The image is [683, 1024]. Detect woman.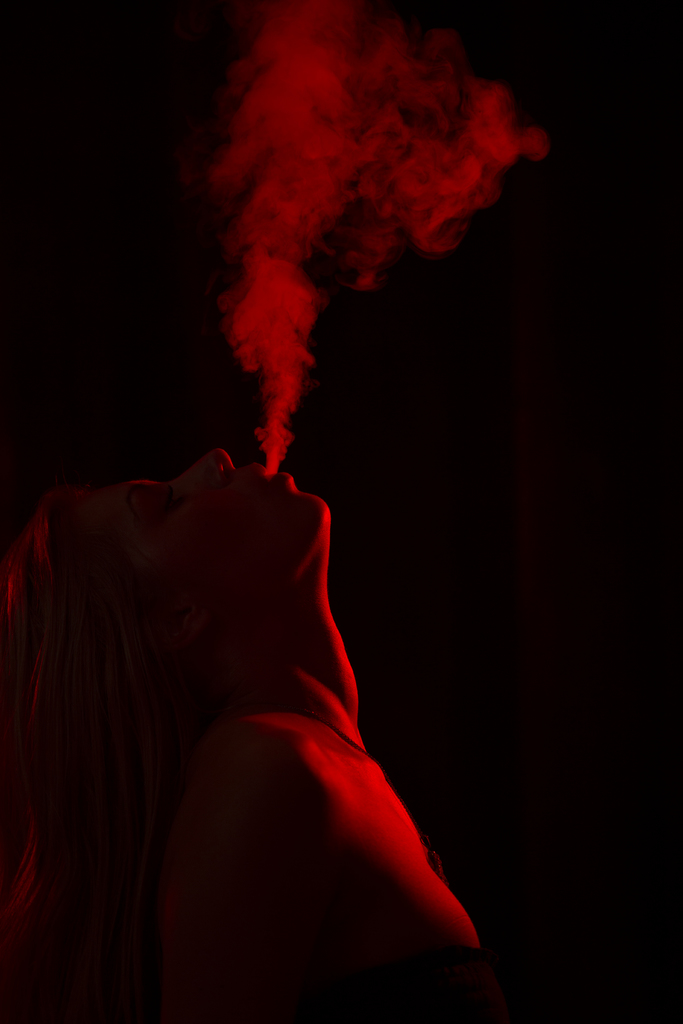
Detection: <region>0, 451, 490, 1023</region>.
